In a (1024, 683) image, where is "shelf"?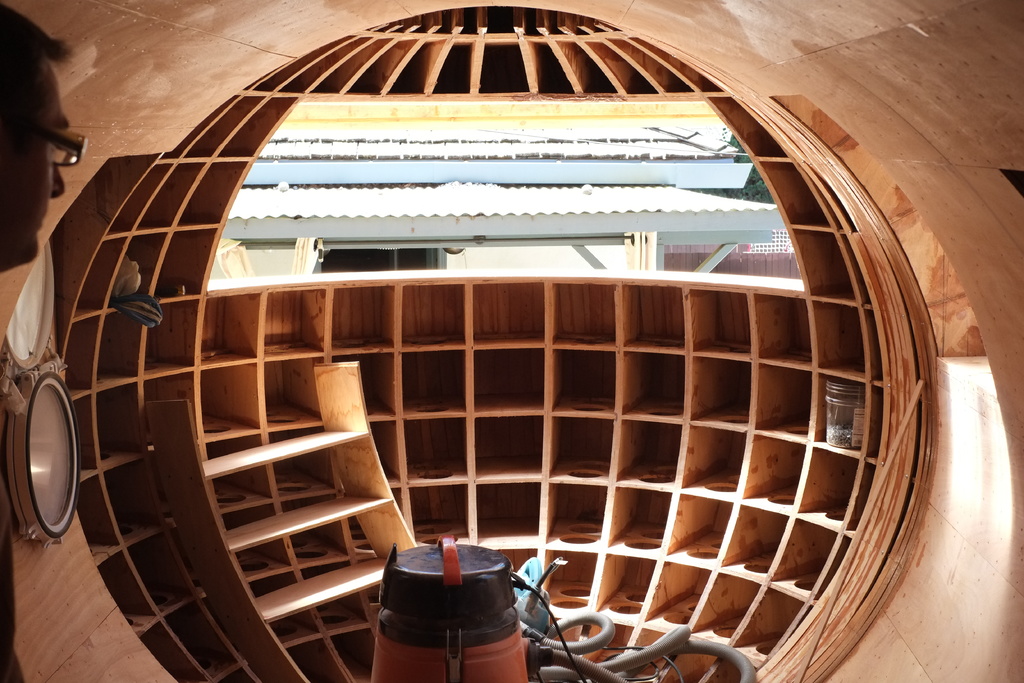
{"left": 685, "top": 285, "right": 765, "bottom": 357}.
